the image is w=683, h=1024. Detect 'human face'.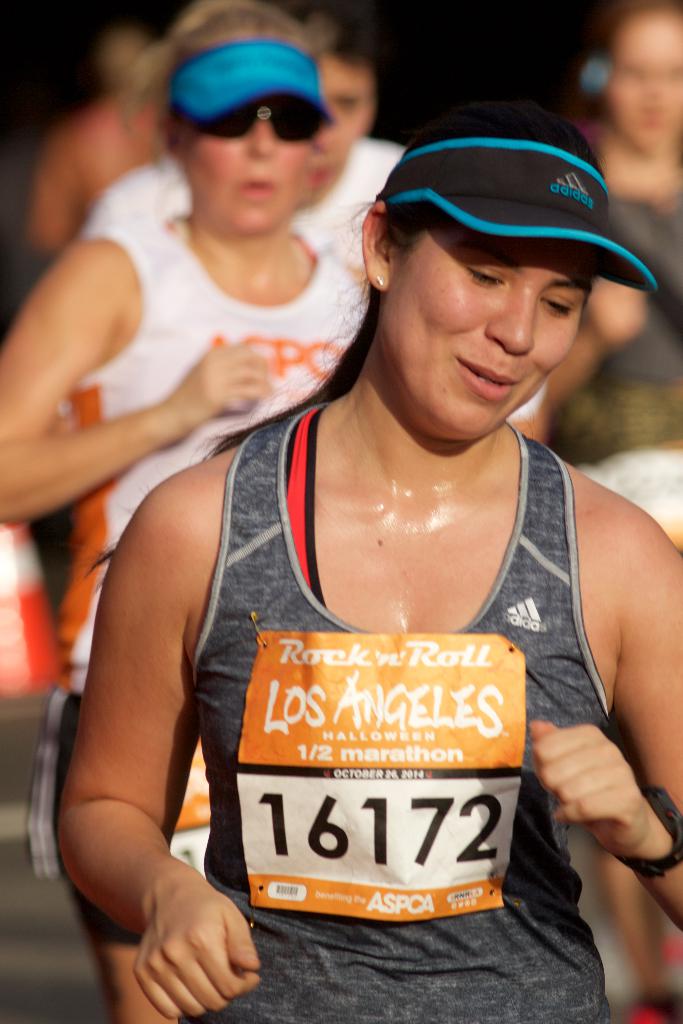
Detection: [187, 102, 320, 228].
